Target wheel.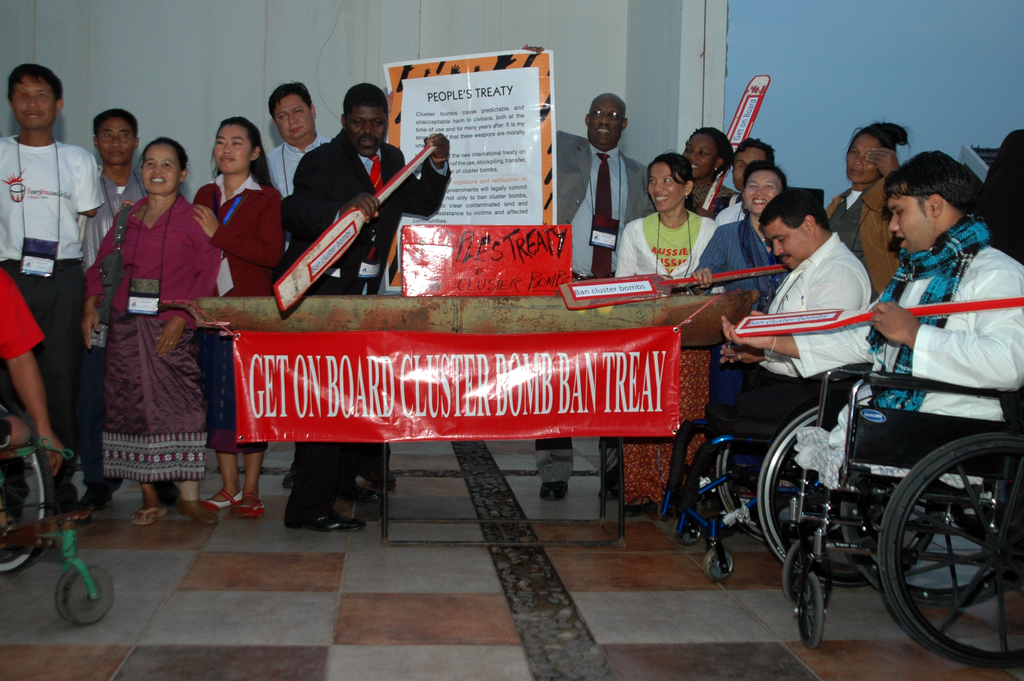
Target region: detection(892, 425, 1002, 660).
